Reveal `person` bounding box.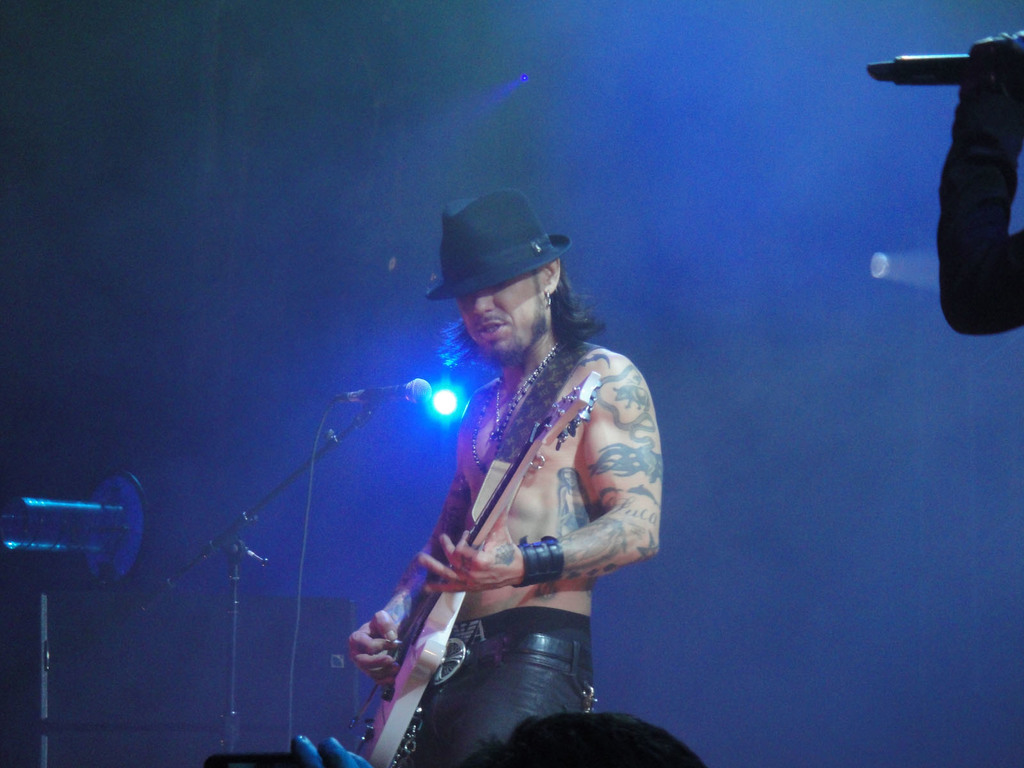
Revealed: pyautogui.locateOnScreen(938, 29, 1023, 333).
